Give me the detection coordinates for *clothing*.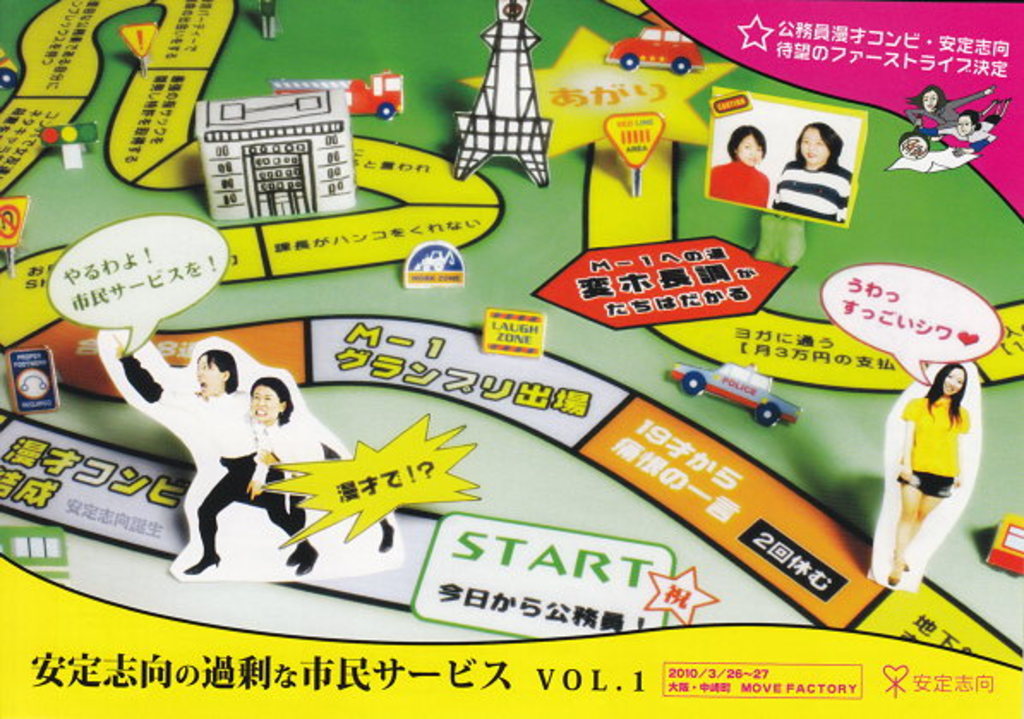
(931,127,979,148).
